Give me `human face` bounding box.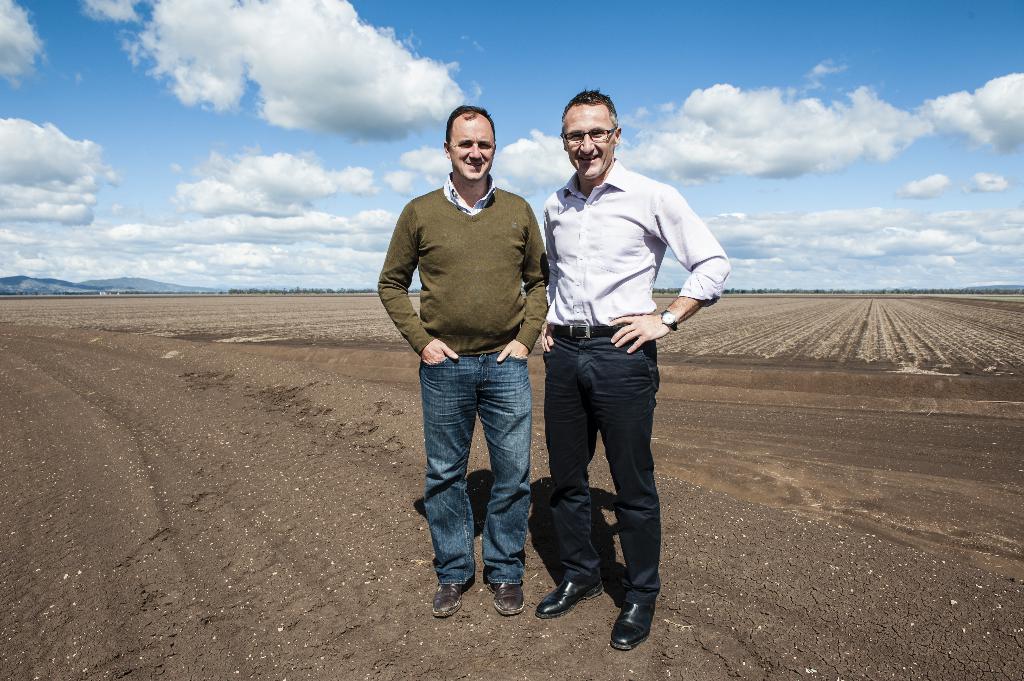
<bbox>563, 104, 612, 181</bbox>.
